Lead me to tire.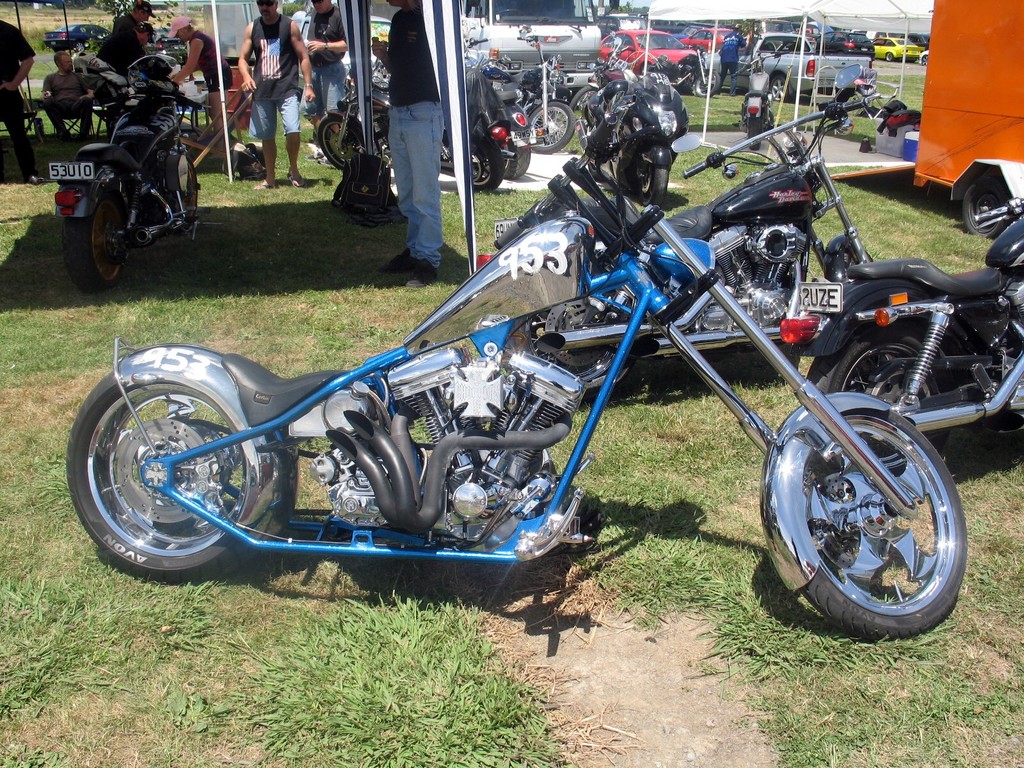
Lead to <box>630,161,668,205</box>.
